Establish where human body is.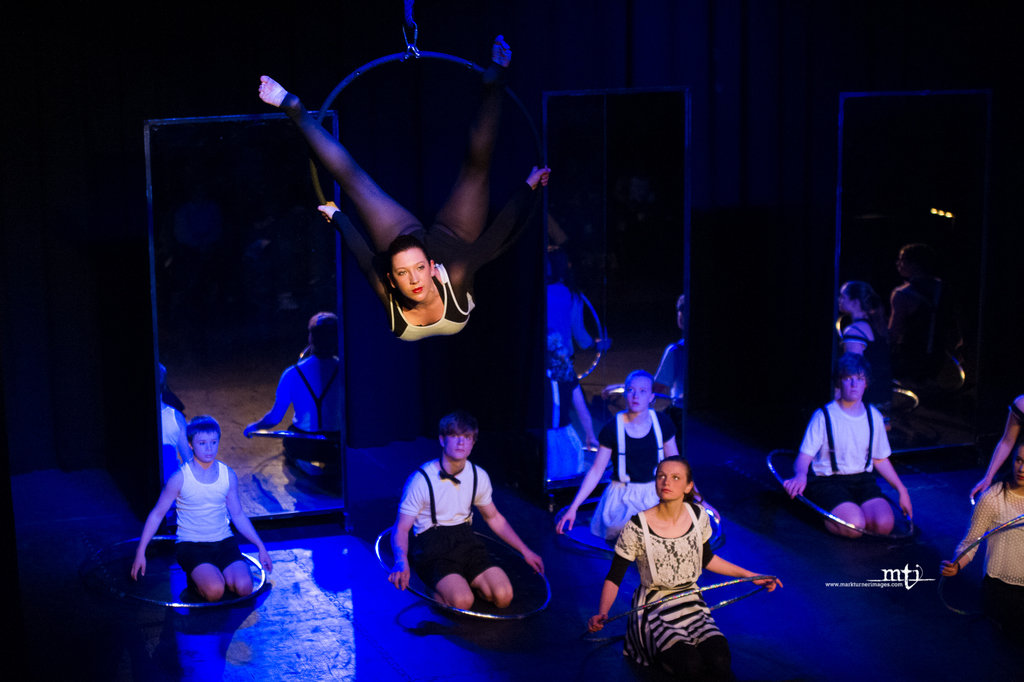
Established at [x1=131, y1=405, x2=279, y2=597].
